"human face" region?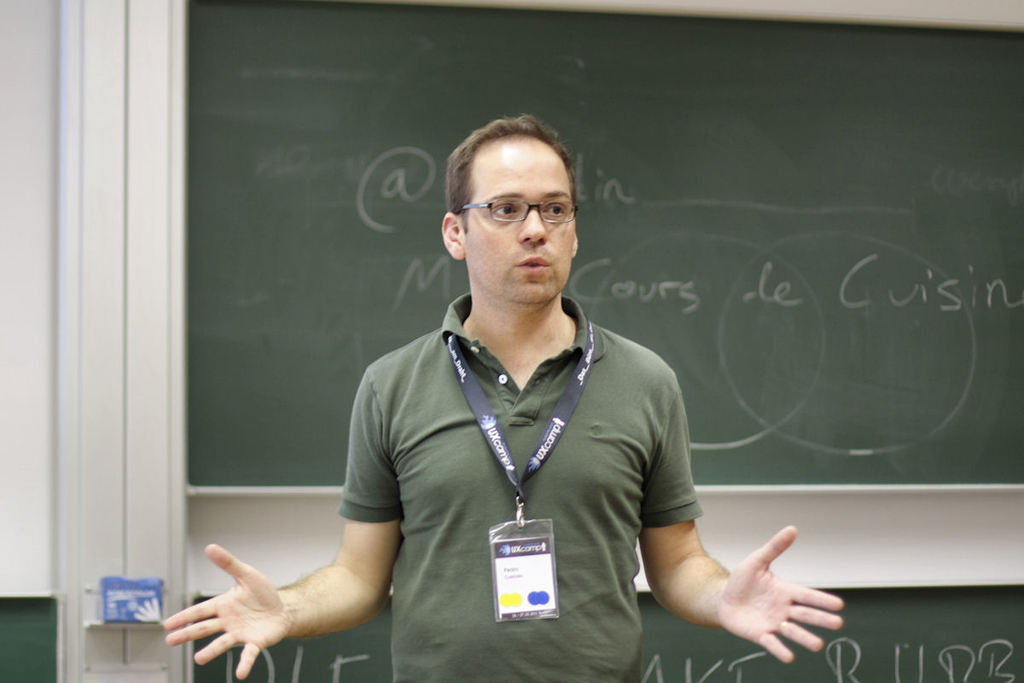
[463,137,572,299]
